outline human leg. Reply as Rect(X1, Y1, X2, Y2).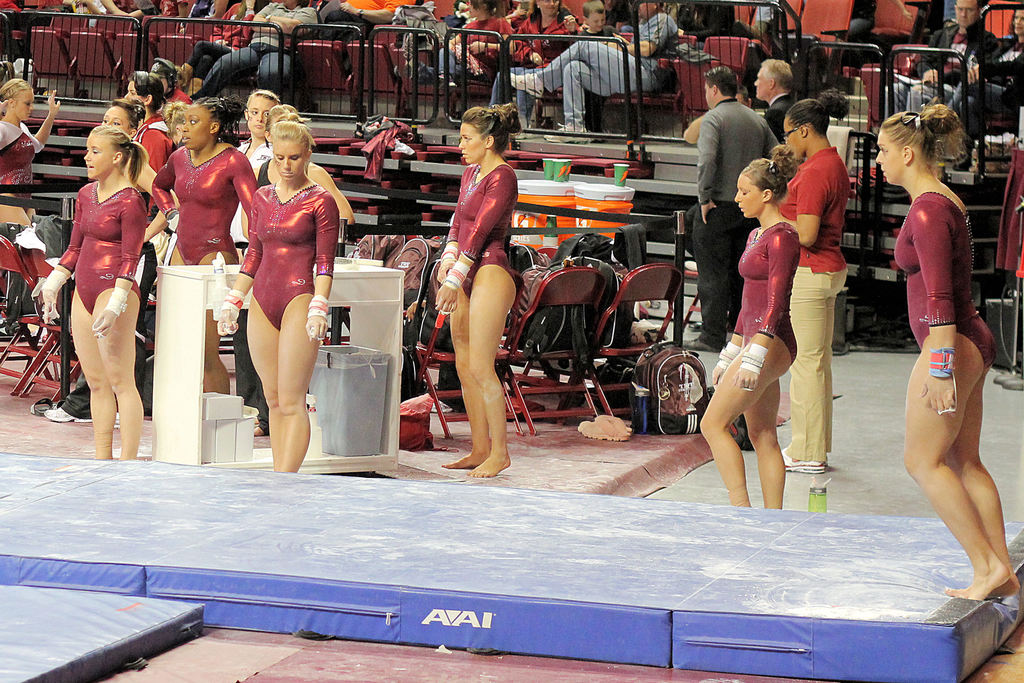
Rect(472, 264, 518, 482).
